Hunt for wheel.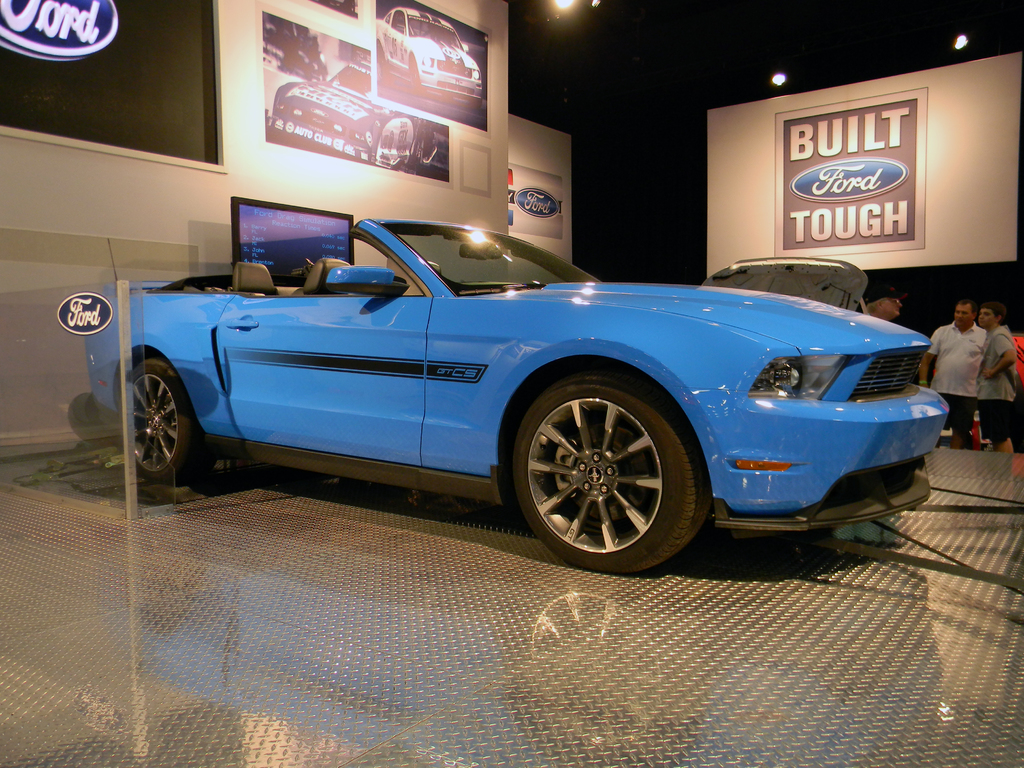
Hunted down at {"x1": 411, "y1": 58, "x2": 419, "y2": 95}.
